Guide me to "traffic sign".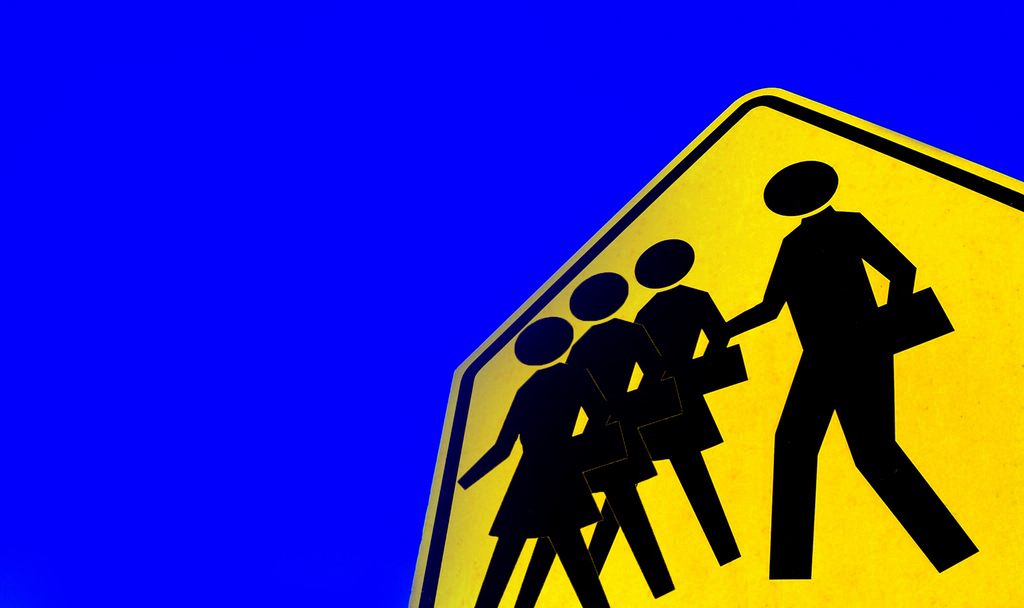
Guidance: locate(417, 85, 1022, 607).
